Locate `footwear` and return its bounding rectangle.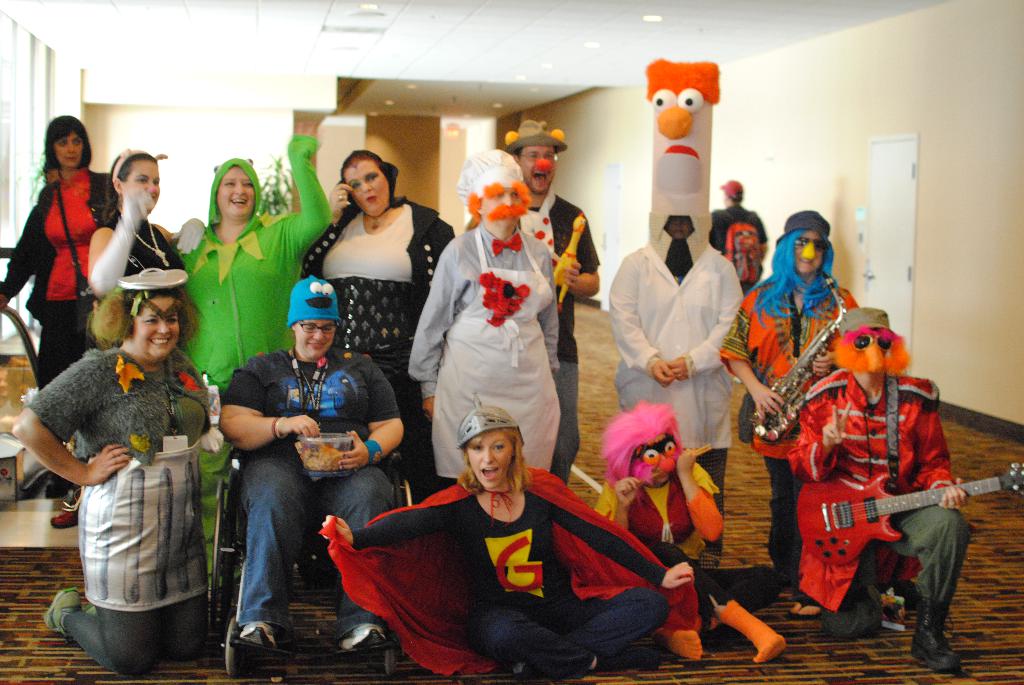
x1=834, y1=573, x2=868, y2=634.
